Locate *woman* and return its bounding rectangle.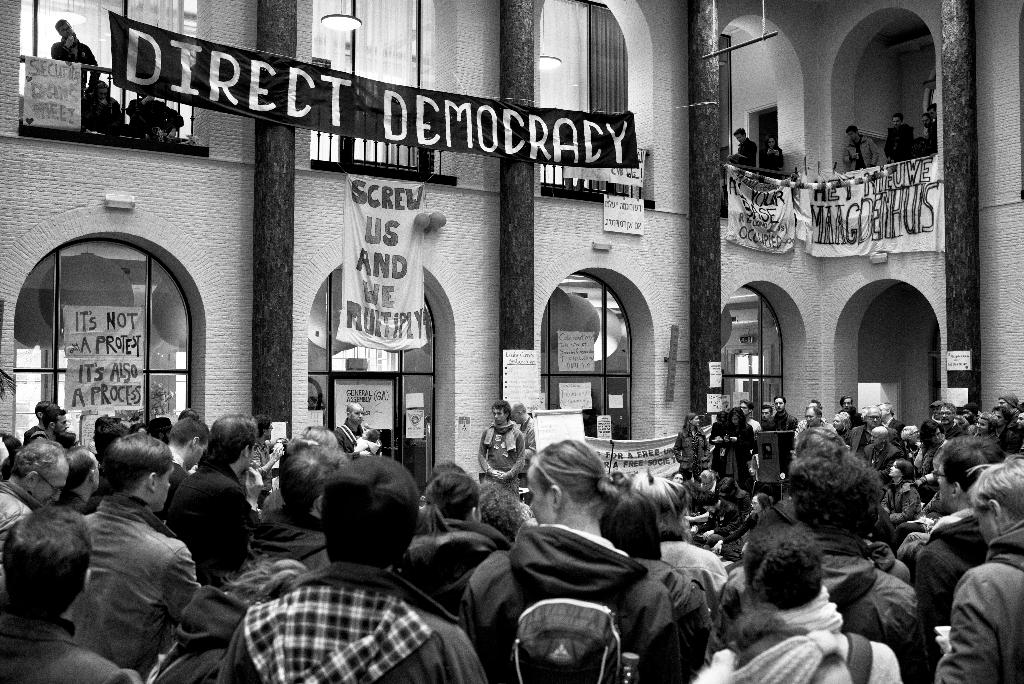
{"left": 762, "top": 134, "right": 785, "bottom": 182}.
